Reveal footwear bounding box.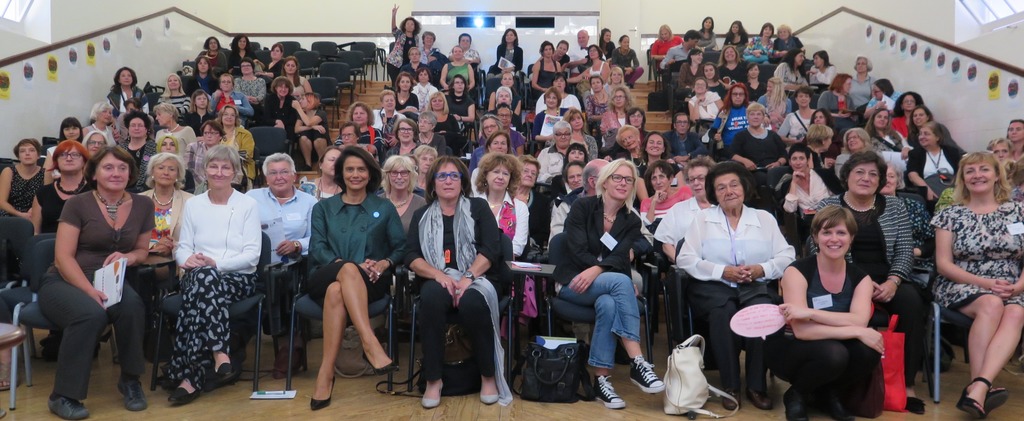
Revealed: [left=477, top=373, right=500, bottom=408].
